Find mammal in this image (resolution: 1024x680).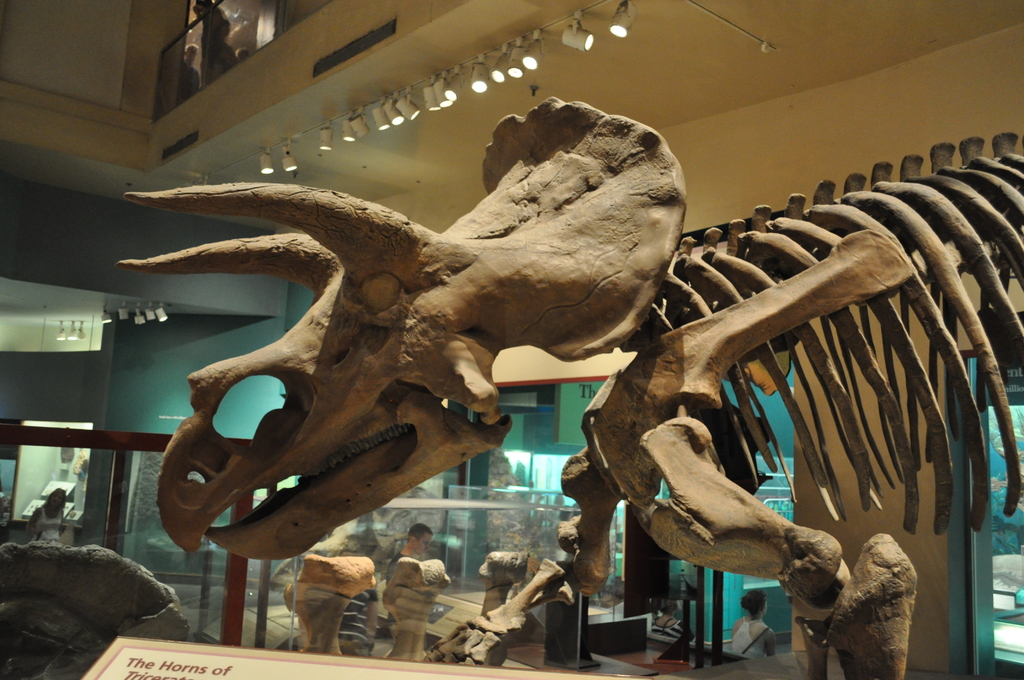
{"x1": 729, "y1": 592, "x2": 778, "y2": 662}.
